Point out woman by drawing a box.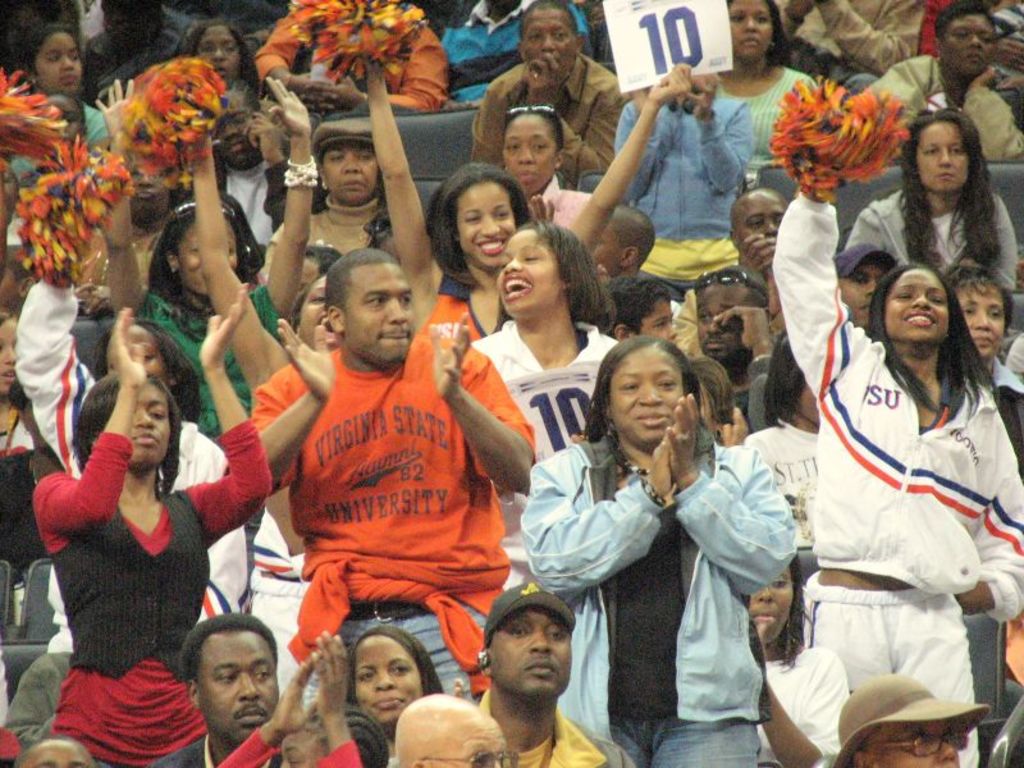
{"x1": 183, "y1": 26, "x2": 257, "y2": 114}.
